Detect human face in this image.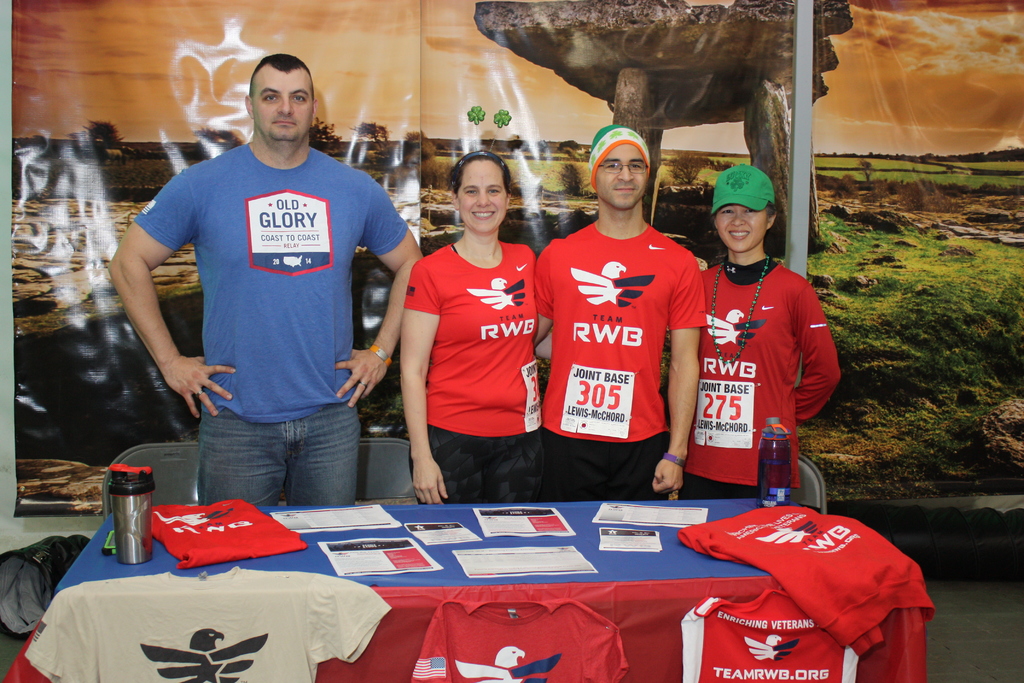
Detection: 711,207,766,247.
